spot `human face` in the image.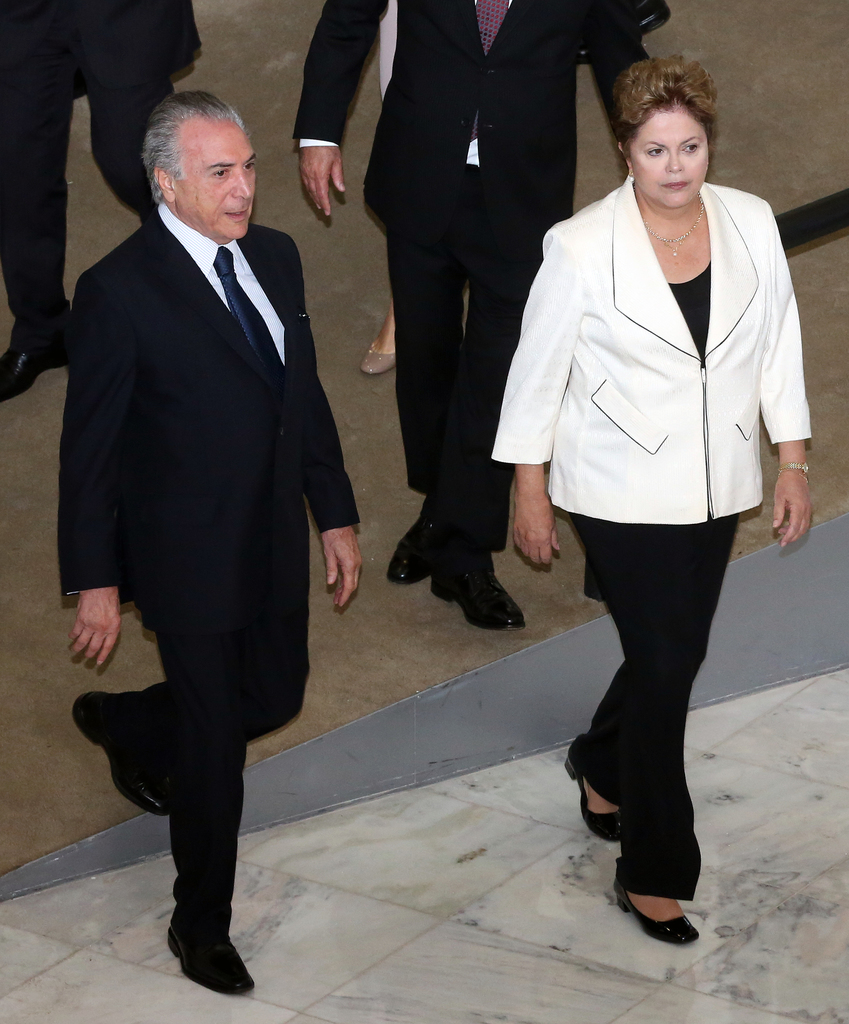
`human face` found at {"left": 629, "top": 113, "right": 707, "bottom": 209}.
